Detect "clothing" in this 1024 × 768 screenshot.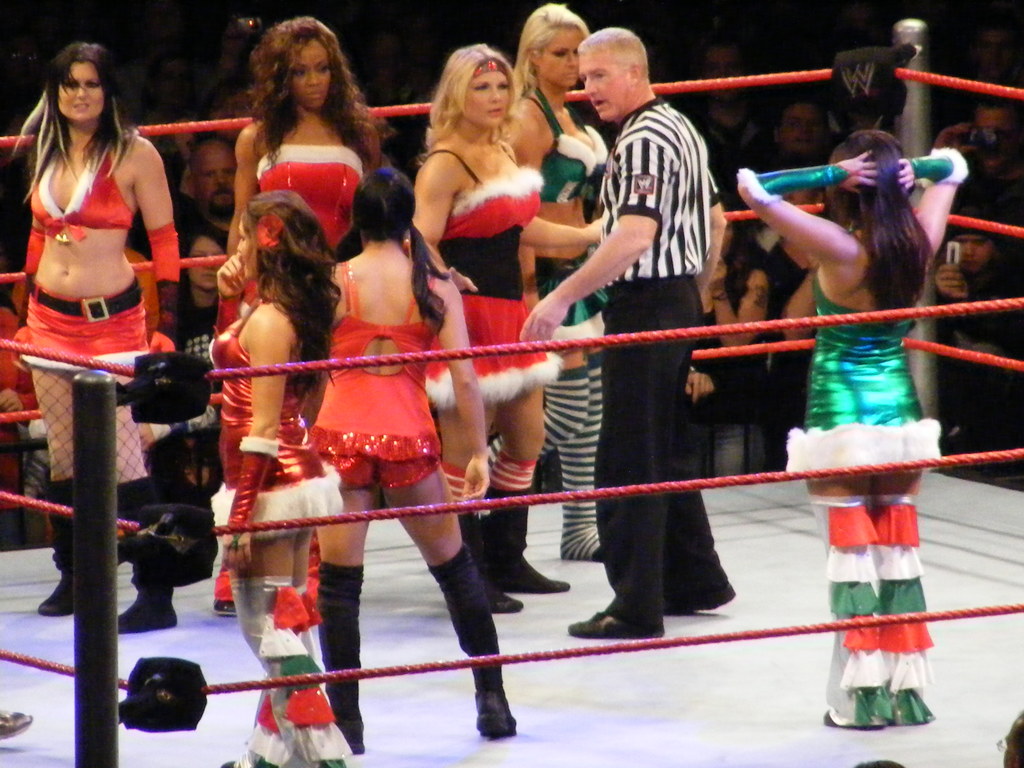
Detection: [left=253, top=147, right=362, bottom=257].
